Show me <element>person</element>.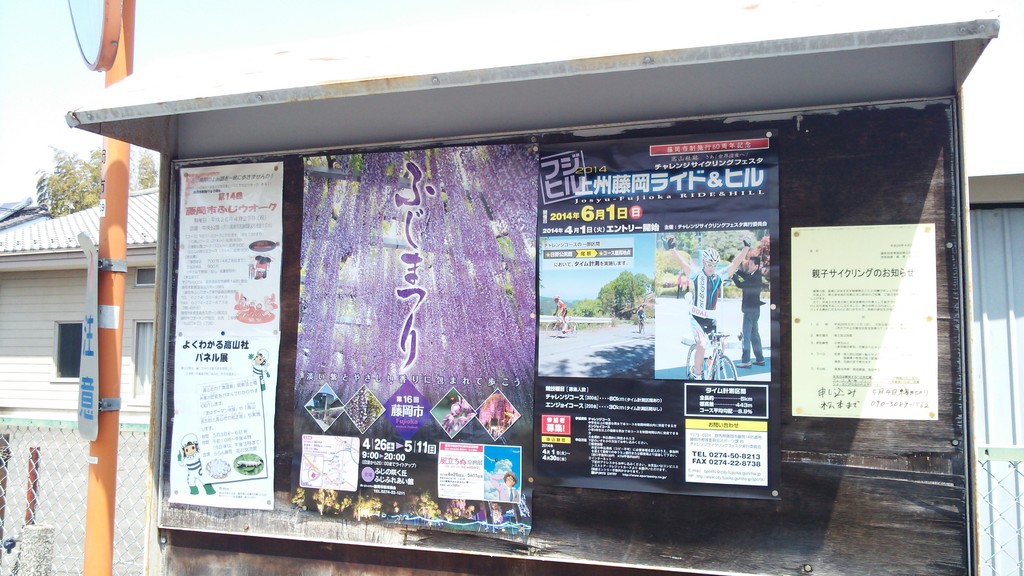
<element>person</element> is here: (684, 275, 689, 293).
